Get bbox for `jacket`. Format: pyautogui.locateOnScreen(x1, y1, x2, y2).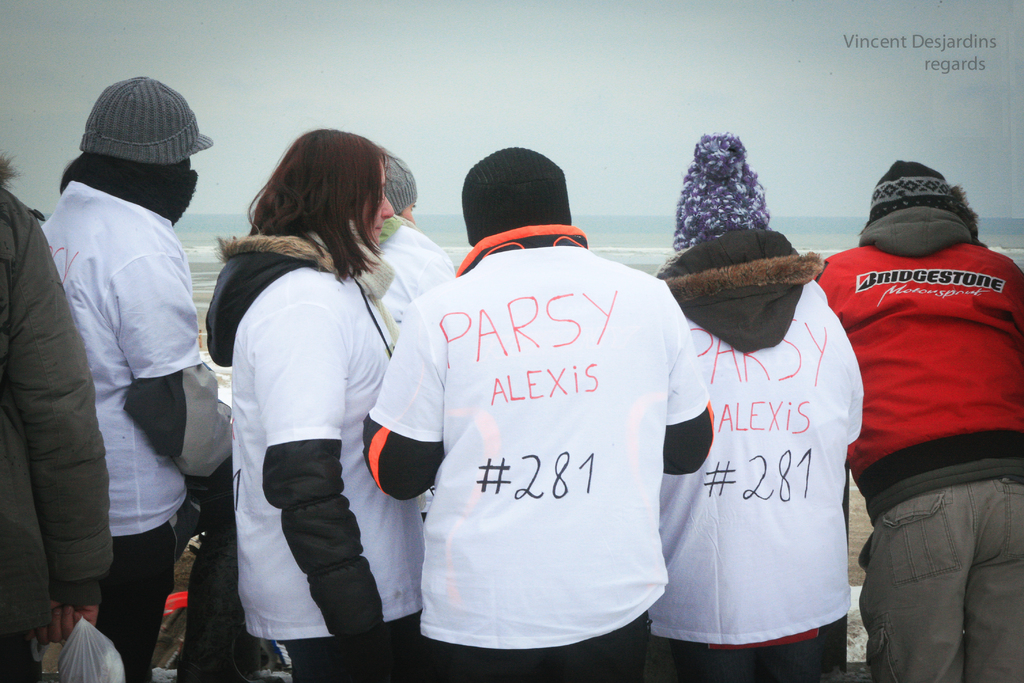
pyautogui.locateOnScreen(196, 172, 420, 618).
